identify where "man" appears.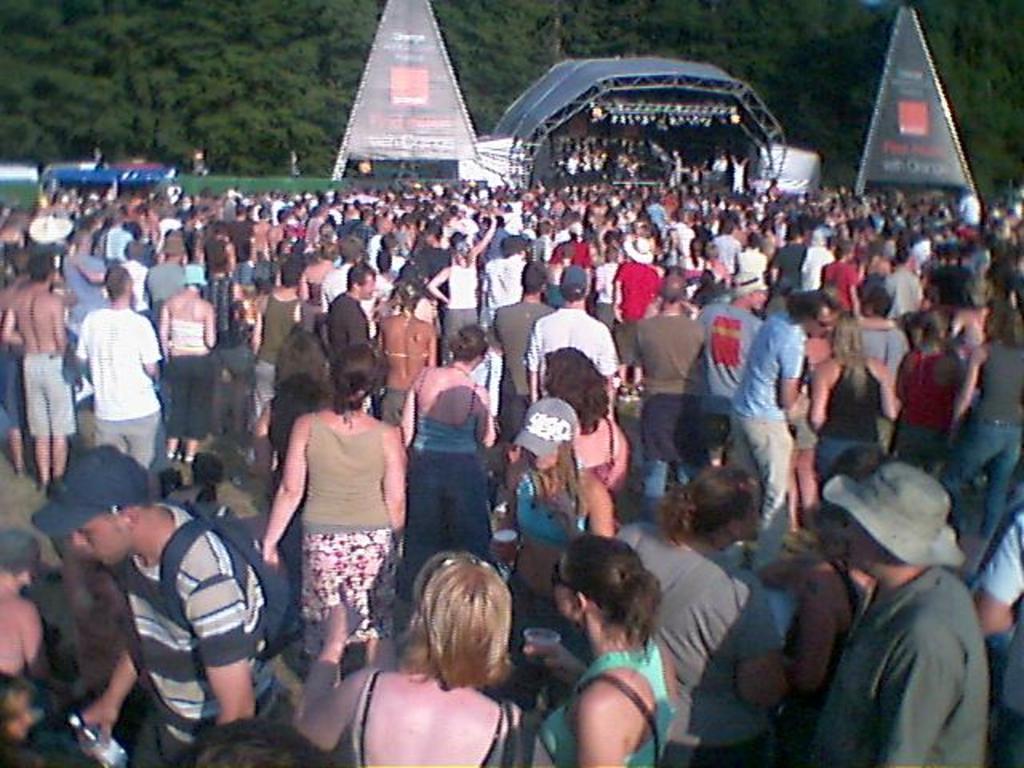
Appears at [626,275,715,518].
